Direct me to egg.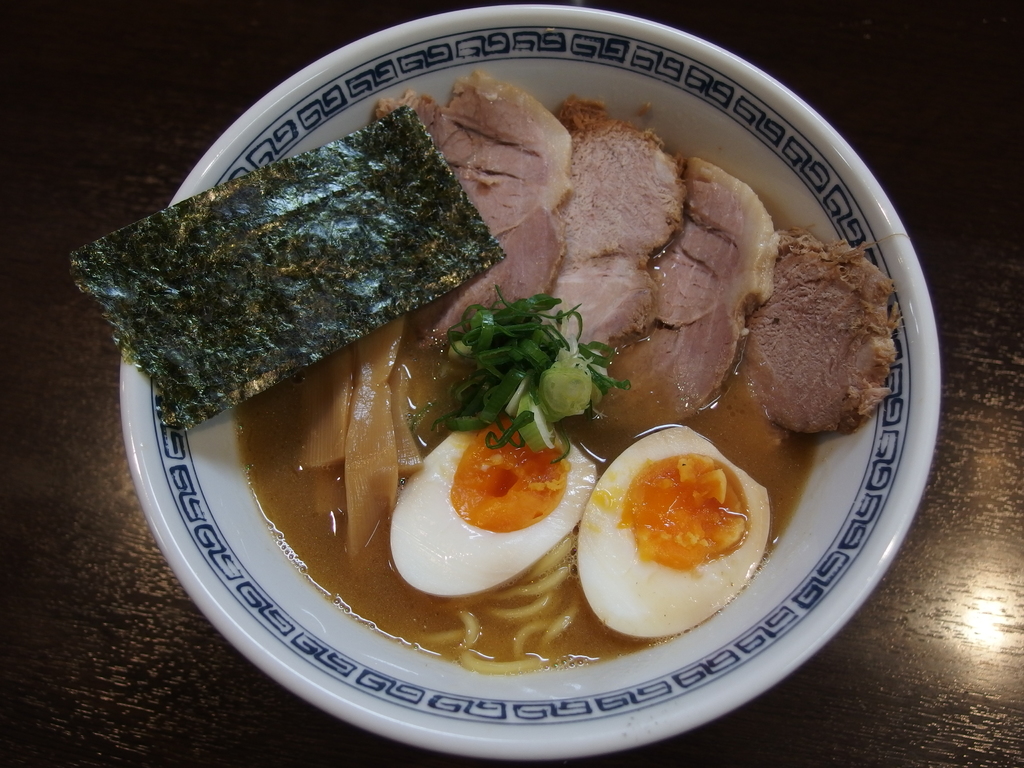
Direction: 572, 426, 772, 639.
